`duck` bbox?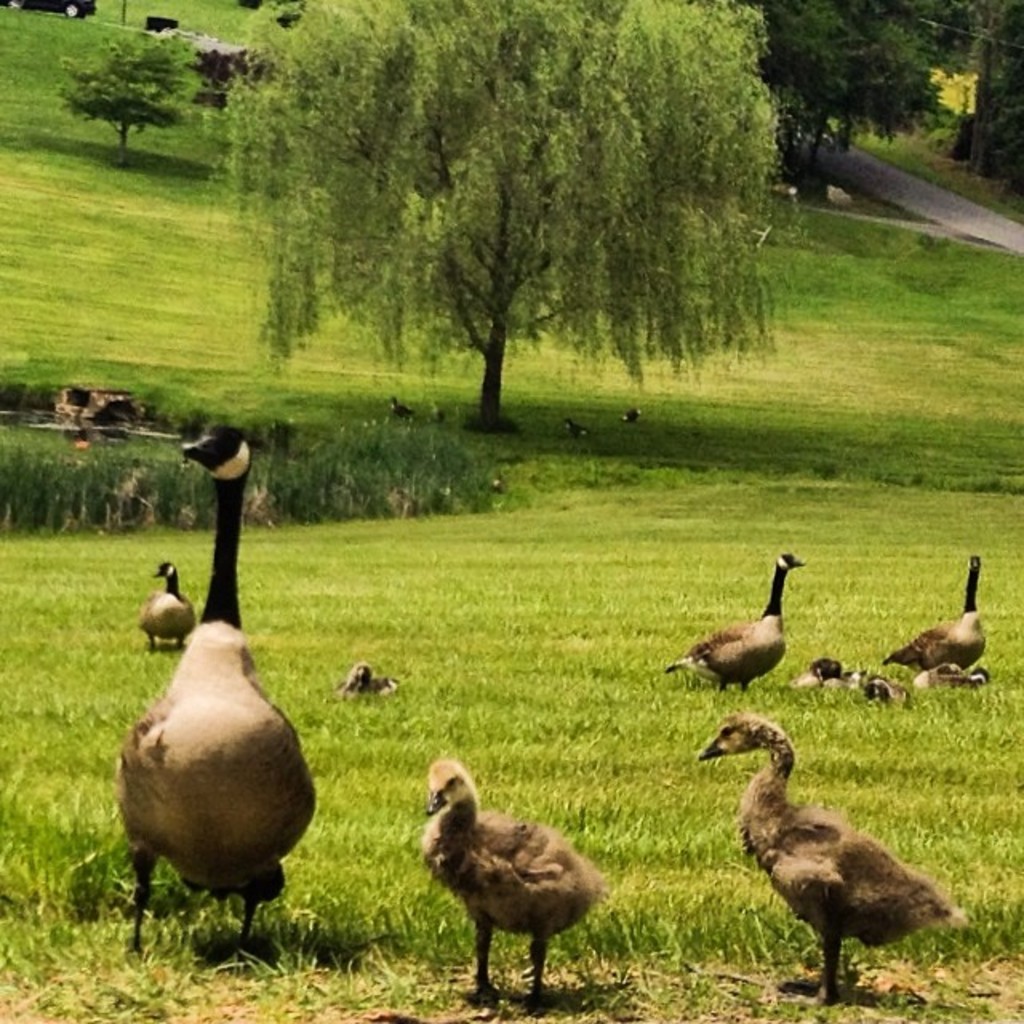
bbox=[677, 554, 822, 709]
